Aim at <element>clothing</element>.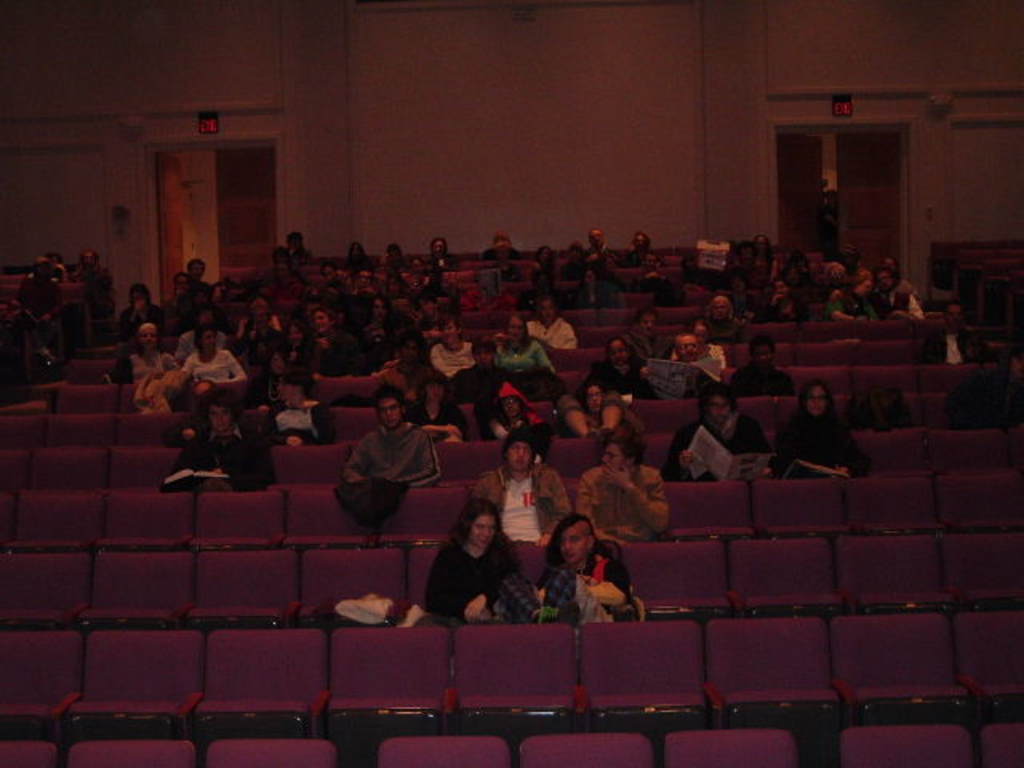
Aimed at [867, 280, 909, 323].
